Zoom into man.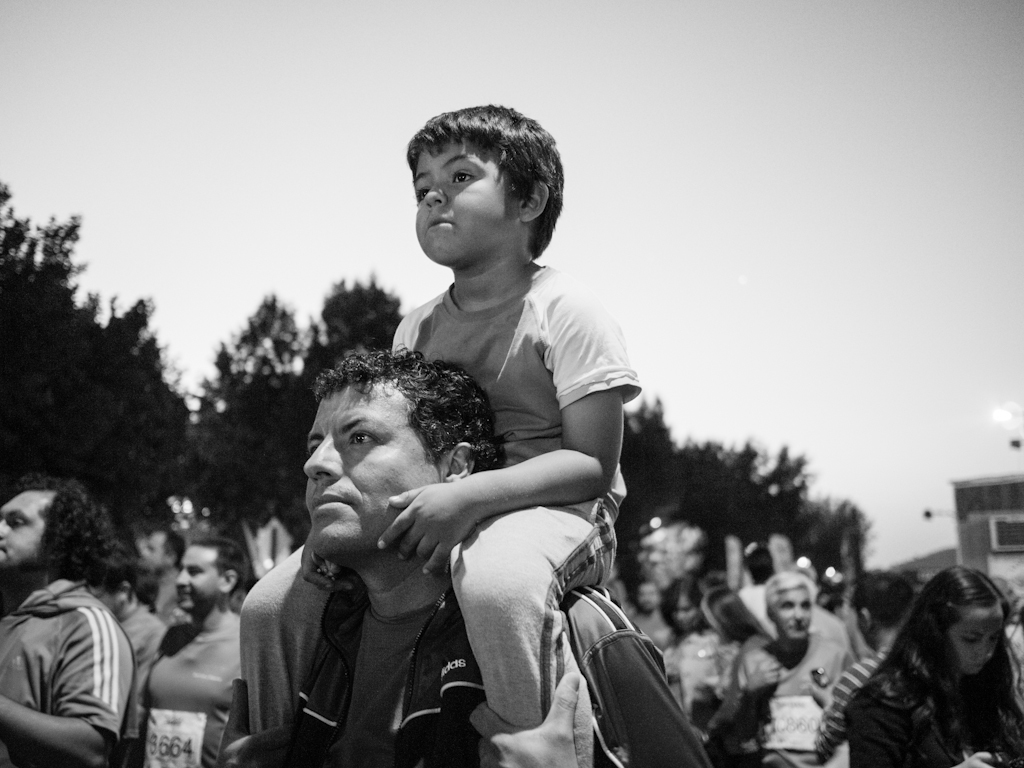
Zoom target: x1=139, y1=524, x2=191, y2=610.
